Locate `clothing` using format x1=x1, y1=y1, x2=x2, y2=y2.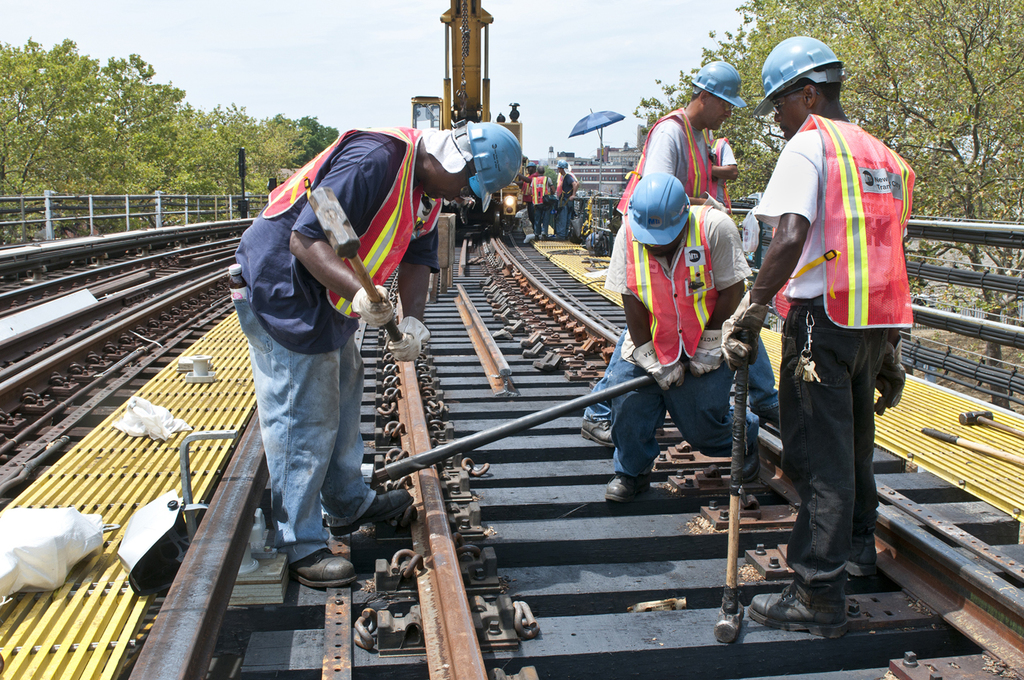
x1=749, y1=63, x2=922, y2=601.
